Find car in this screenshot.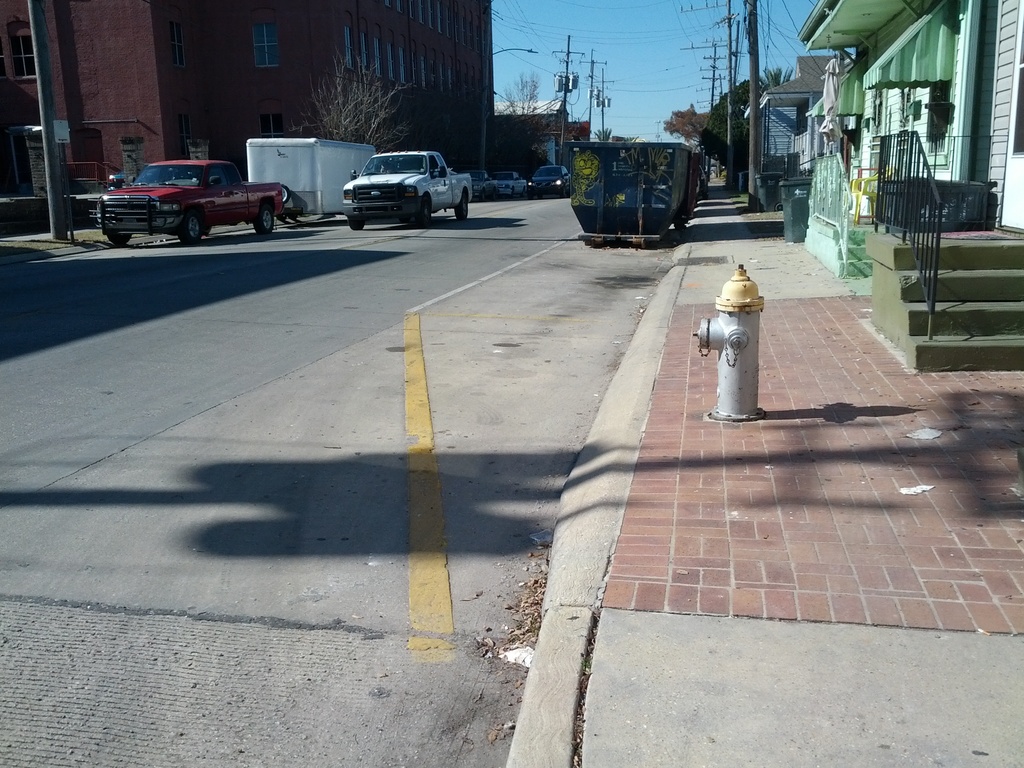
The bounding box for car is bbox(527, 164, 576, 199).
